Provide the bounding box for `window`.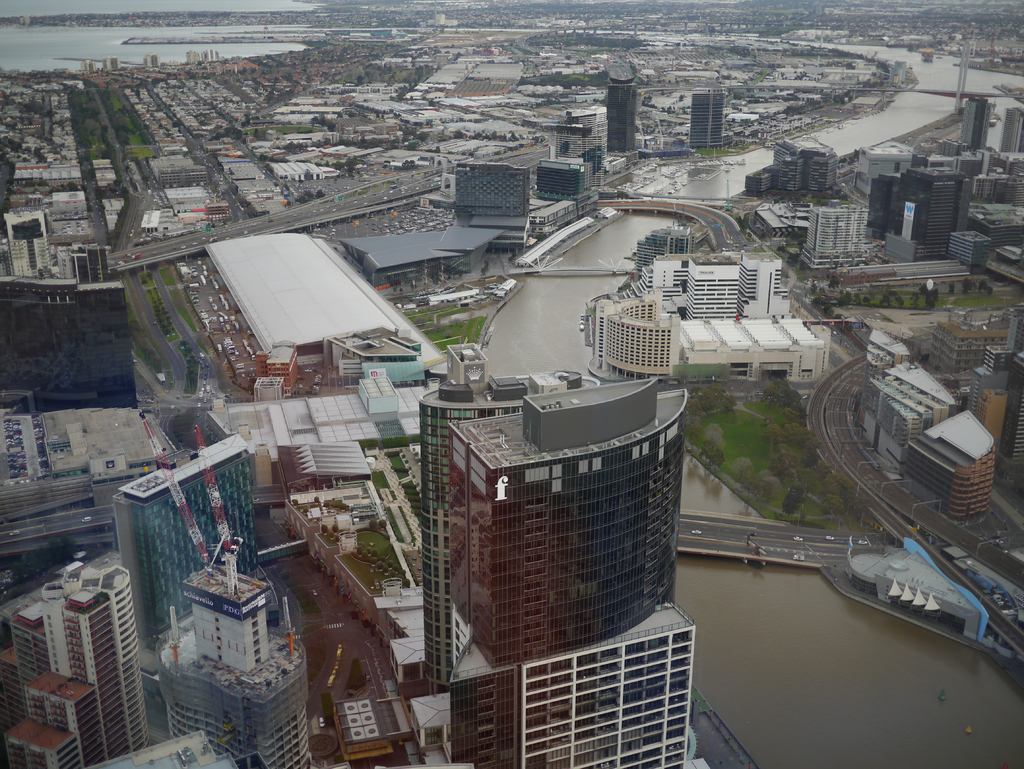
left=669, top=643, right=694, bottom=657.
